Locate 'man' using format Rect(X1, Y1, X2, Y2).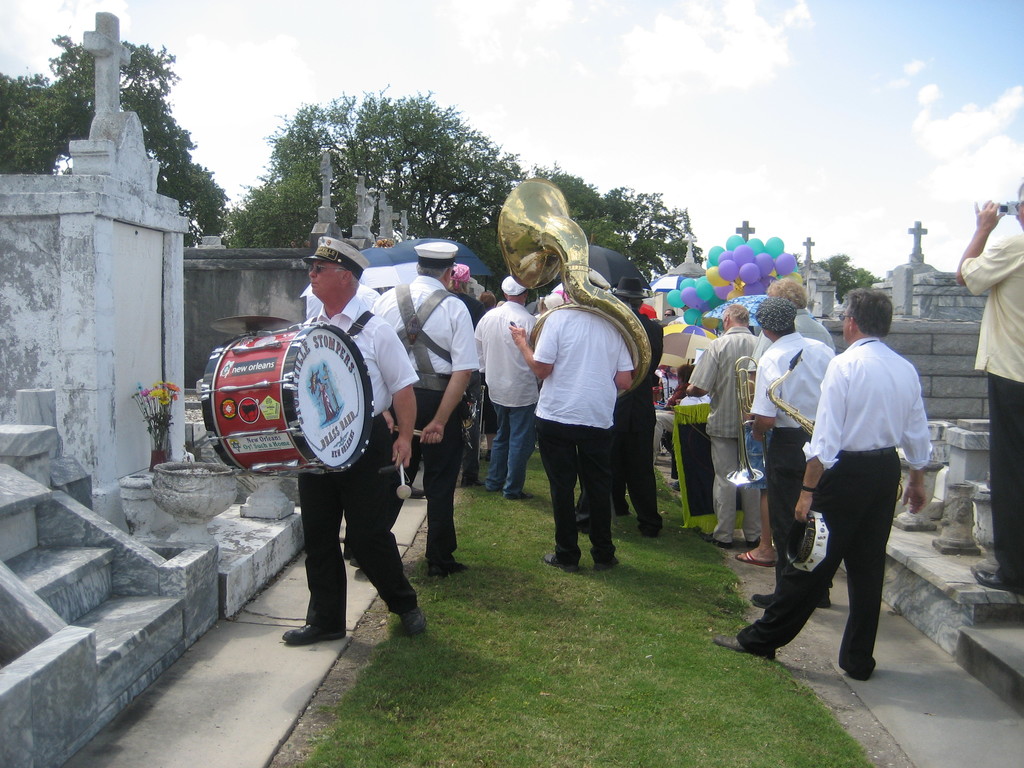
Rect(508, 269, 634, 574).
